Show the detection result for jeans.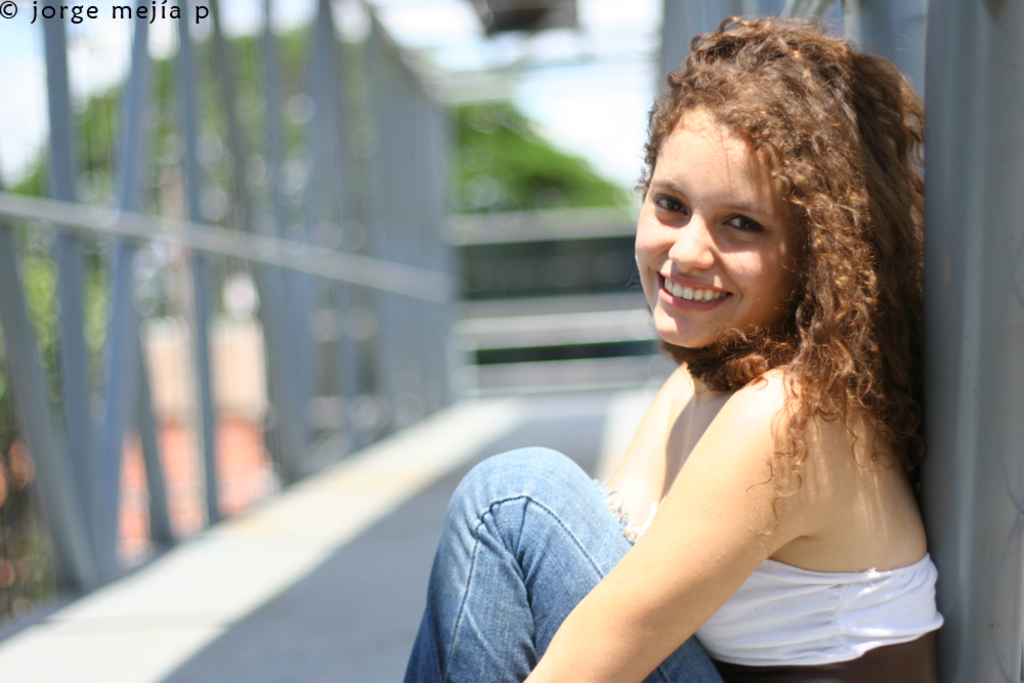
409:428:669:677.
